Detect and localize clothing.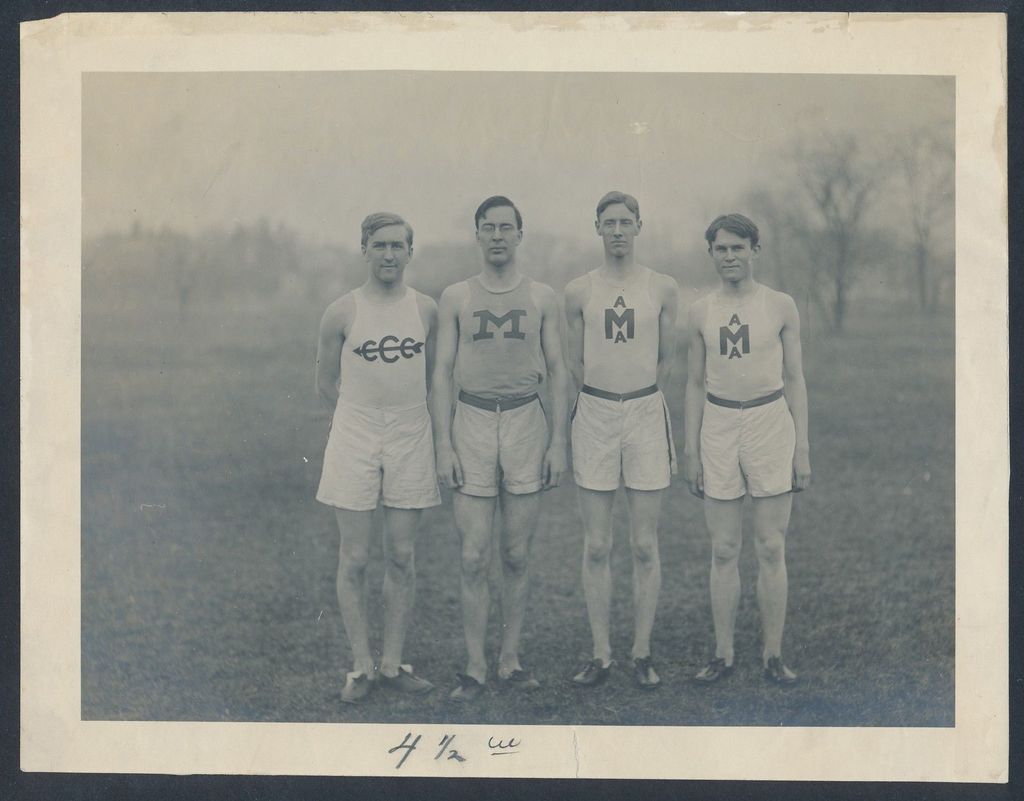
Localized at bbox(454, 271, 548, 499).
